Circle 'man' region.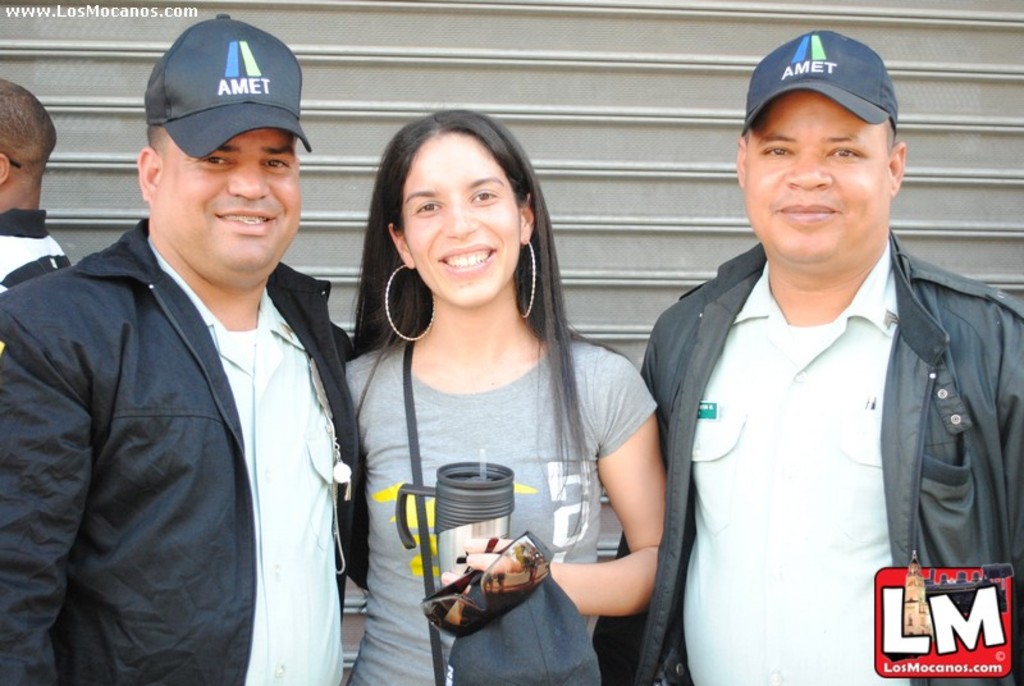
Region: pyautogui.locateOnScreen(19, 26, 375, 685).
